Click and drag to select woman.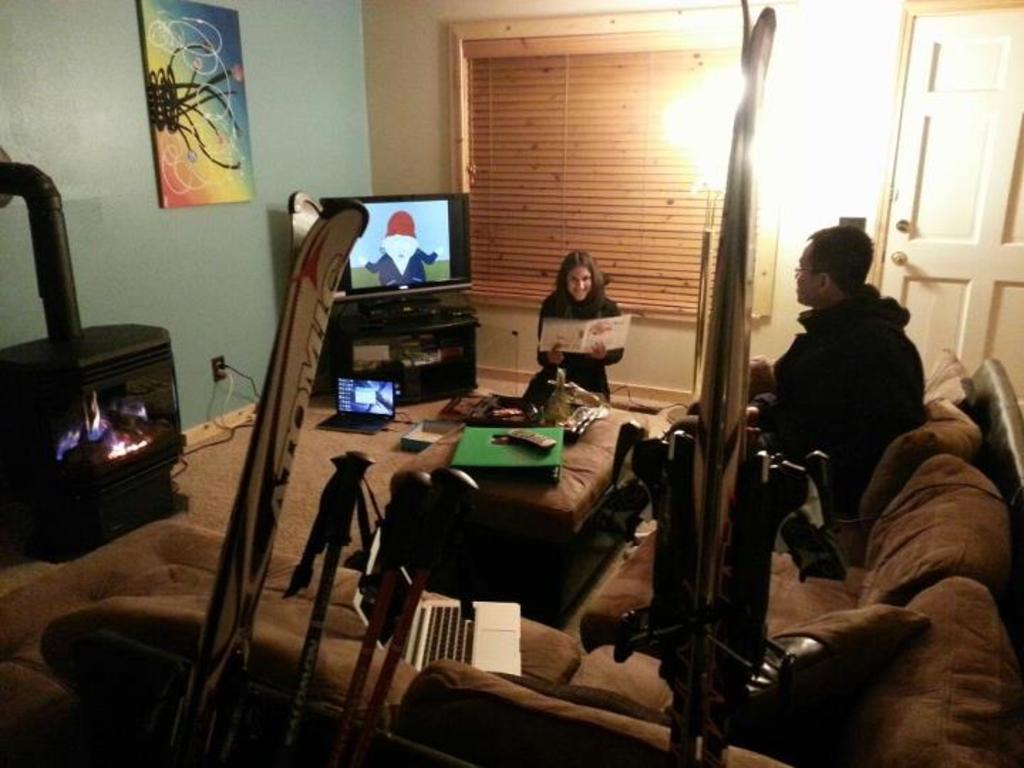
Selection: x1=523, y1=243, x2=639, y2=404.
